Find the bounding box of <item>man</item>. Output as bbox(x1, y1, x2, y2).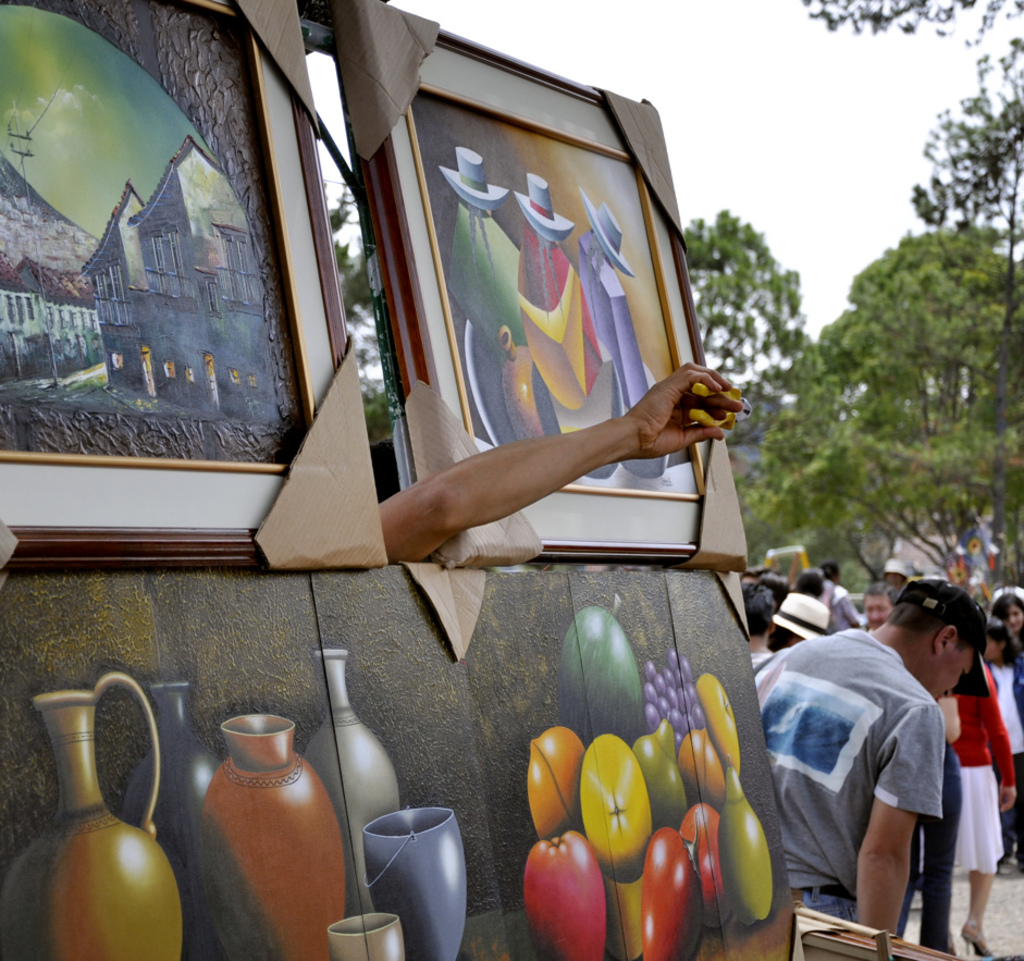
bbox(752, 569, 1006, 956).
